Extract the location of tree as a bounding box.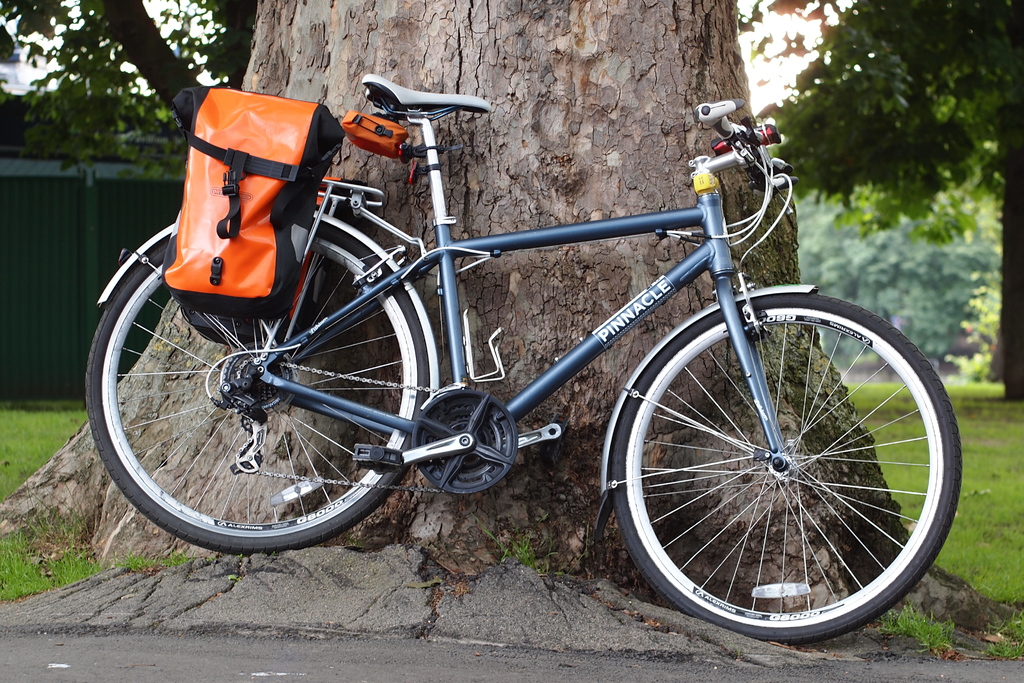
(761, 0, 1023, 398).
